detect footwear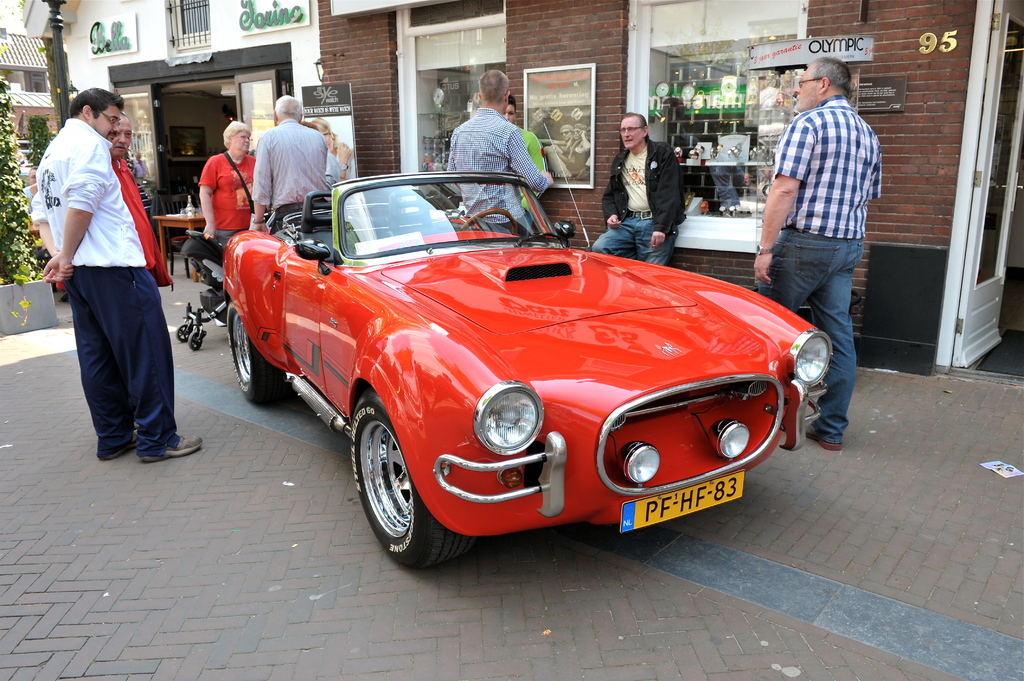
(143,438,207,456)
